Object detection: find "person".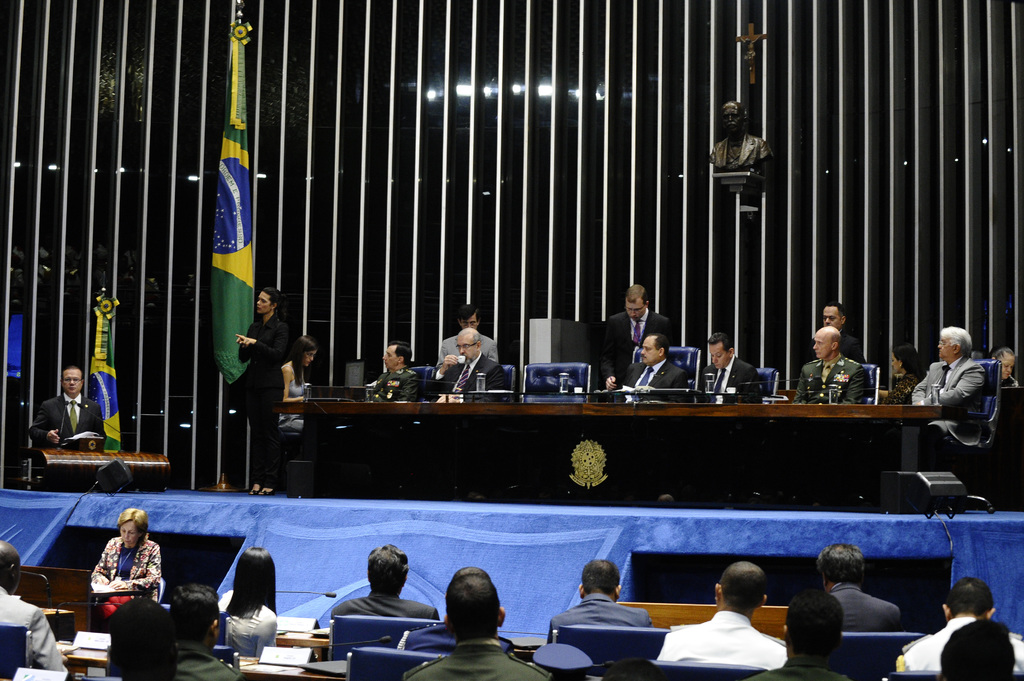
rect(213, 543, 277, 657).
